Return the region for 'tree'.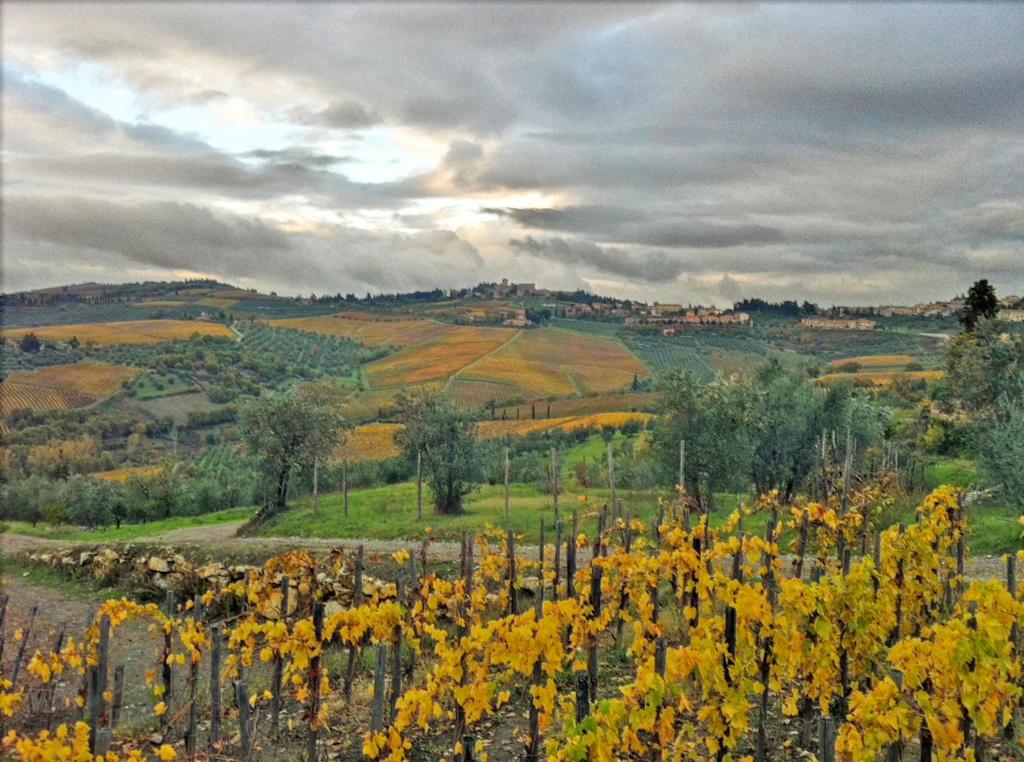
[x1=948, y1=274, x2=1016, y2=349].
